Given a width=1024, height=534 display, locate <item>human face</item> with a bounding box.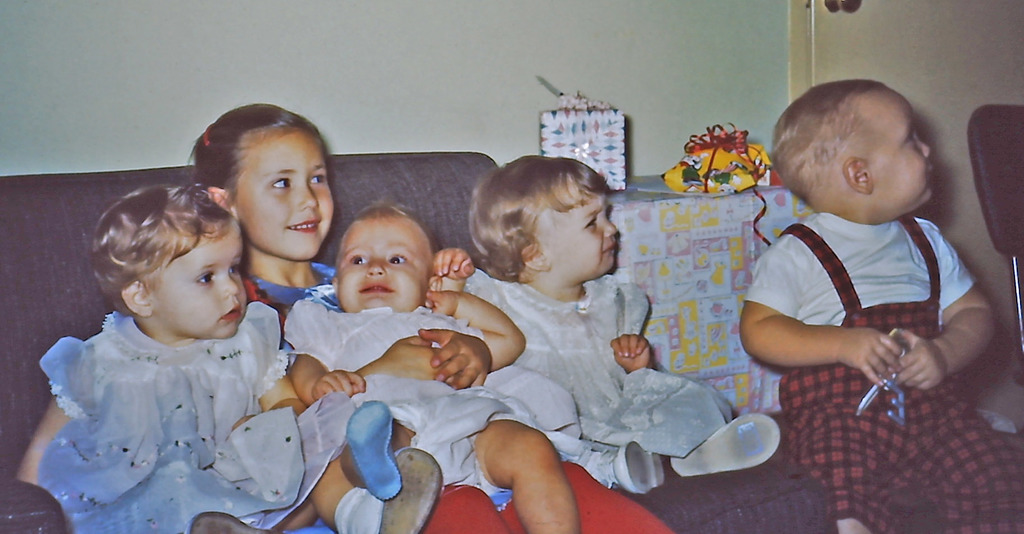
Located: locate(340, 220, 430, 312).
